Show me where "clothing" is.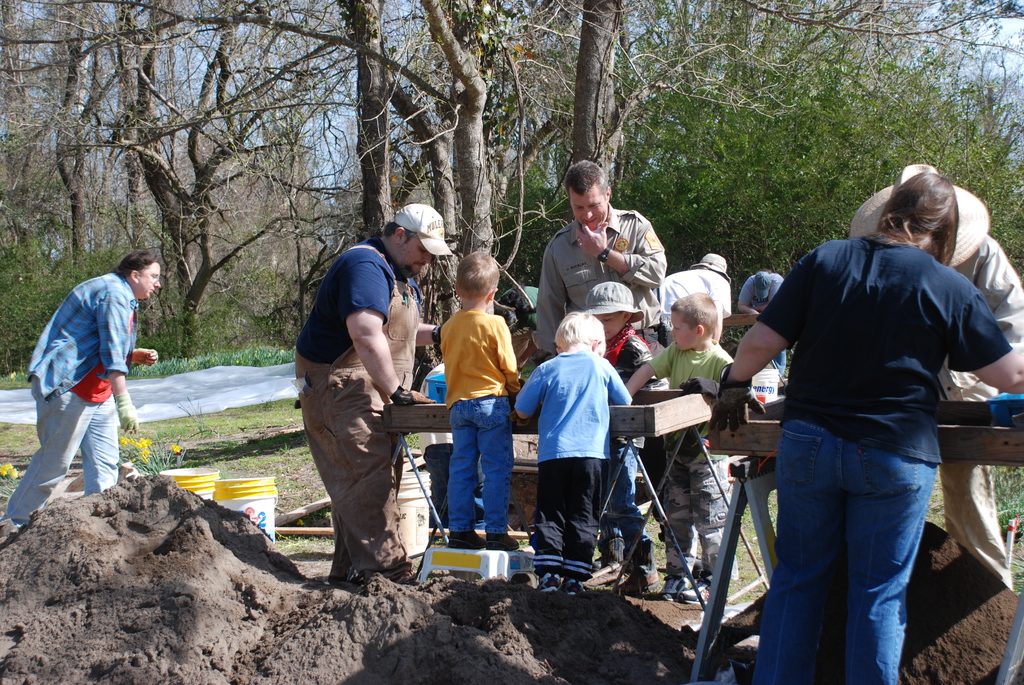
"clothing" is at box=[952, 240, 1023, 574].
